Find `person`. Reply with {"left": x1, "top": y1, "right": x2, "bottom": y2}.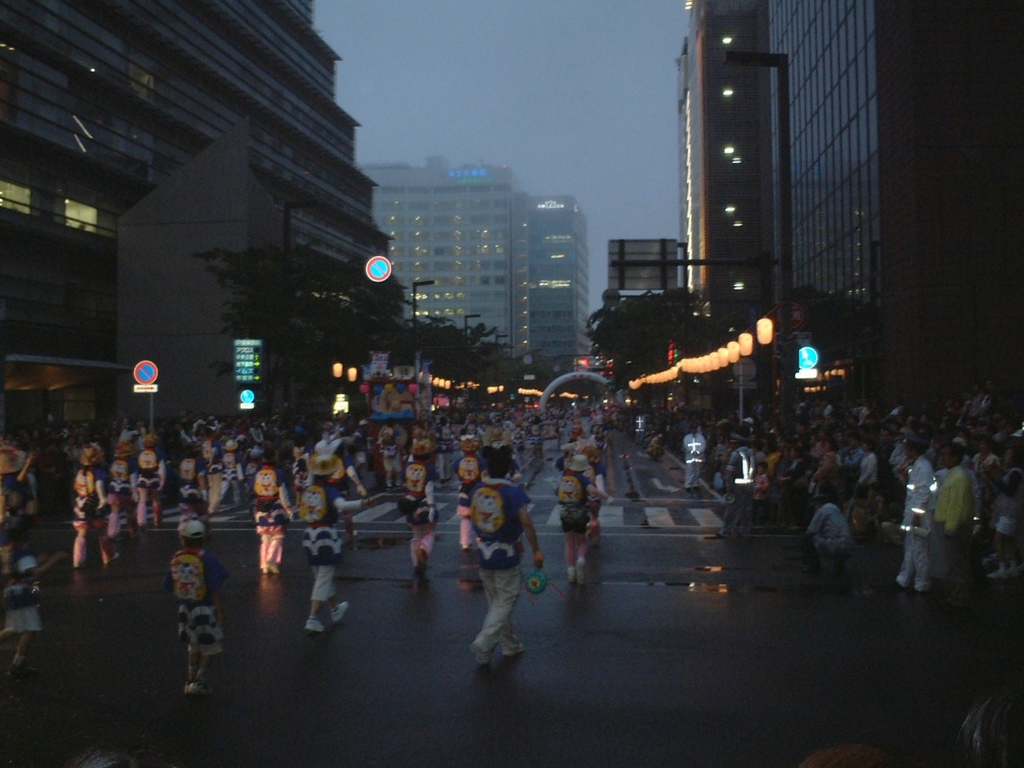
{"left": 979, "top": 377, "right": 997, "bottom": 417}.
